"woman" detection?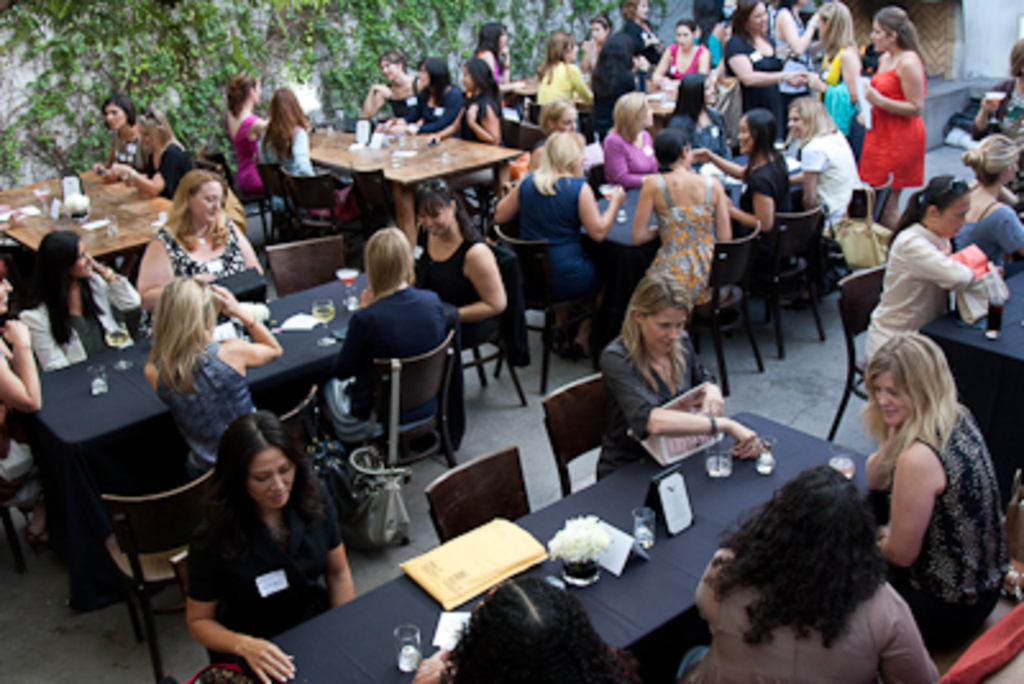
660/72/742/159
